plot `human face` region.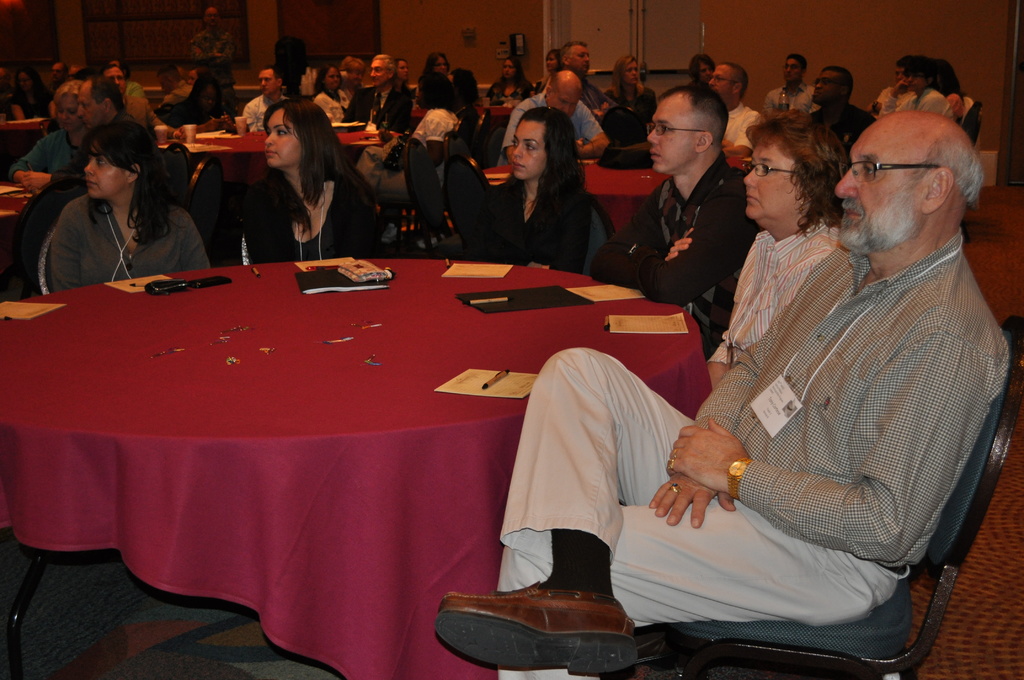
Plotted at crop(260, 72, 275, 94).
